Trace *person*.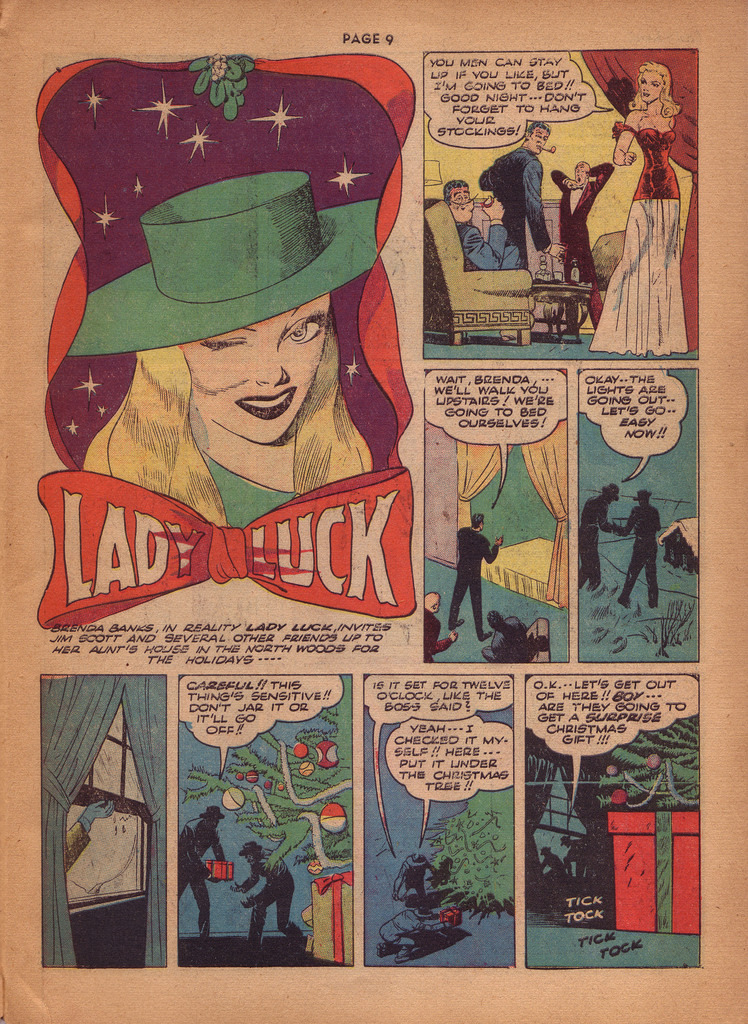
Traced to rect(620, 487, 658, 608).
